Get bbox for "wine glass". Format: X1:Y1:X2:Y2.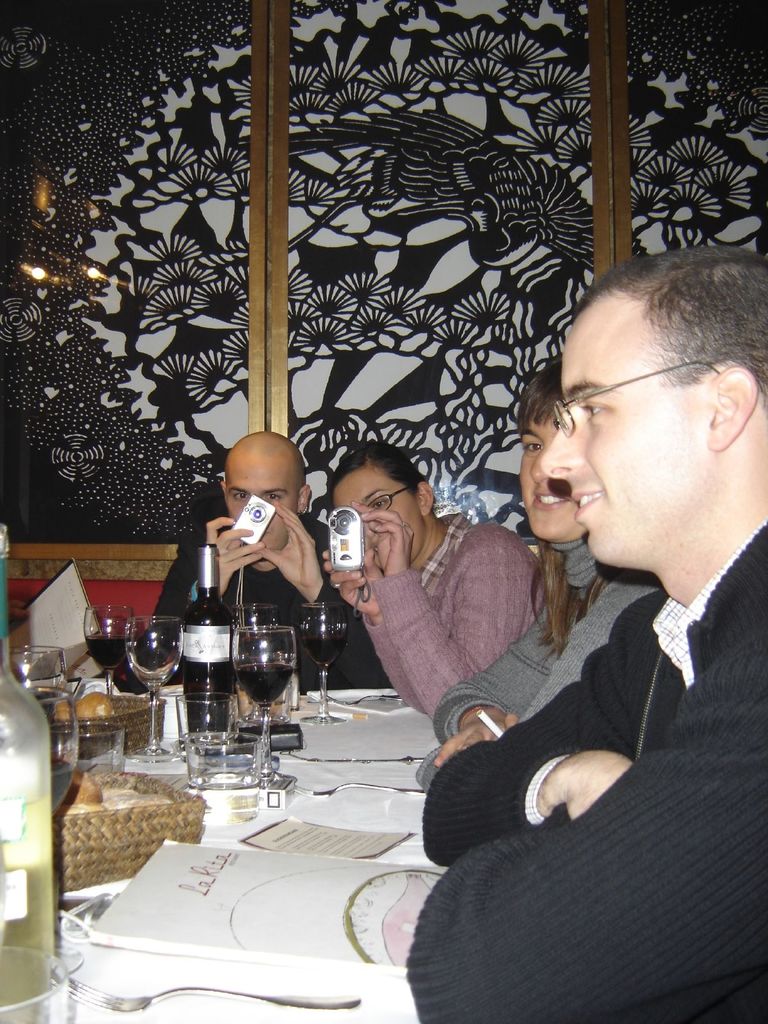
133:616:177:748.
